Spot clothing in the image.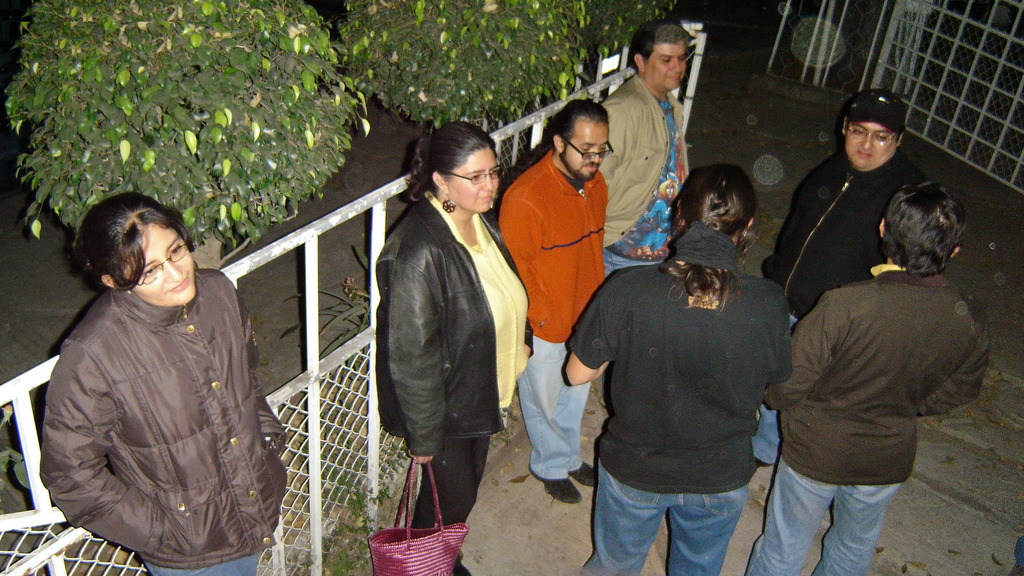
clothing found at {"left": 765, "top": 146, "right": 922, "bottom": 324}.
